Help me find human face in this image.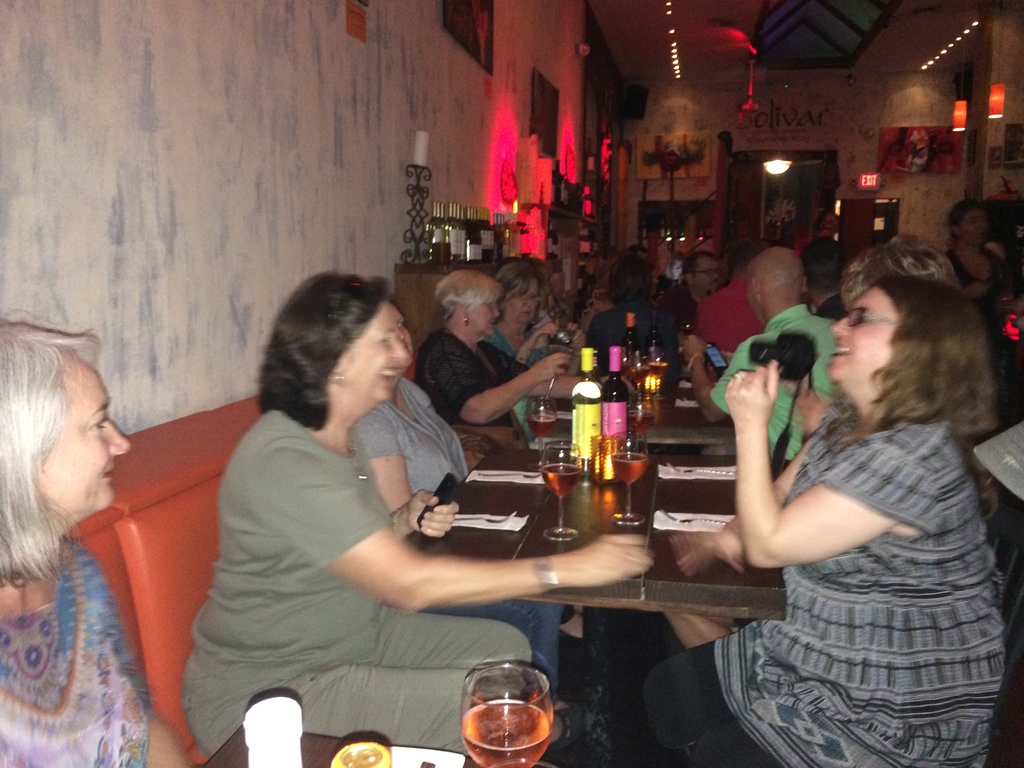
Found it: {"left": 468, "top": 301, "right": 500, "bottom": 339}.
